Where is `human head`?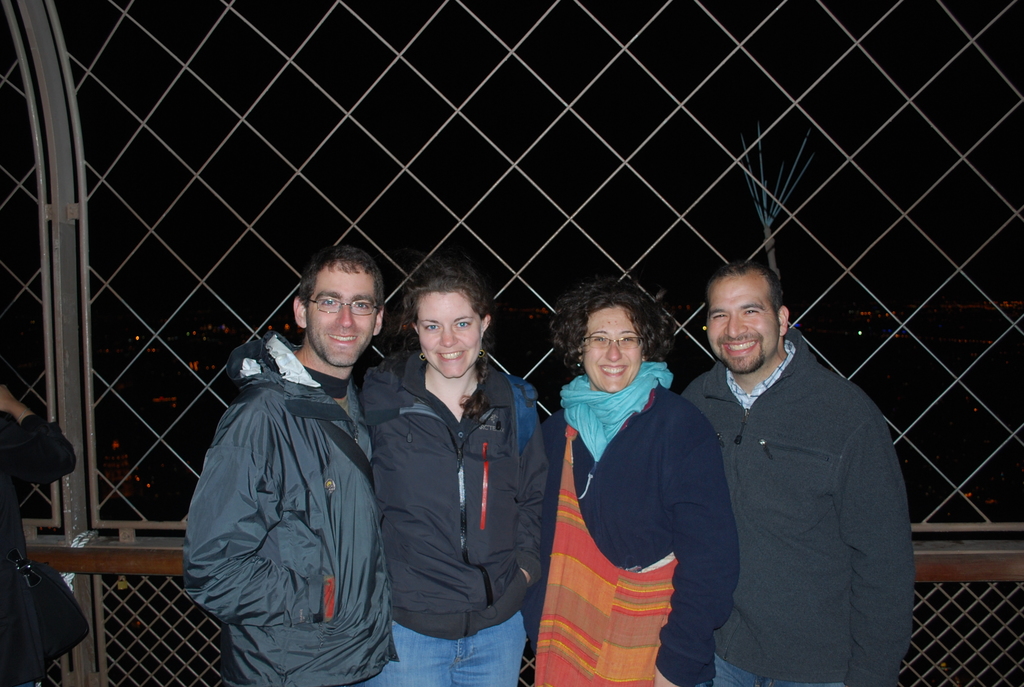
(703, 260, 788, 374).
